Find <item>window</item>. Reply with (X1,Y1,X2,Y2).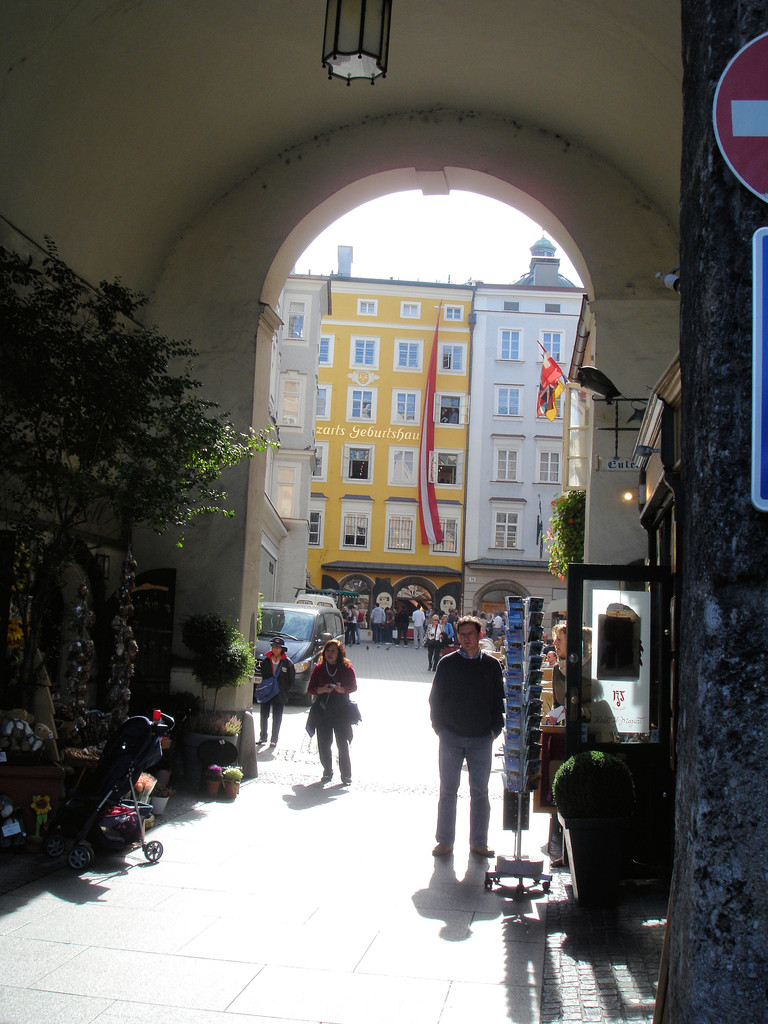
(310,445,322,481).
